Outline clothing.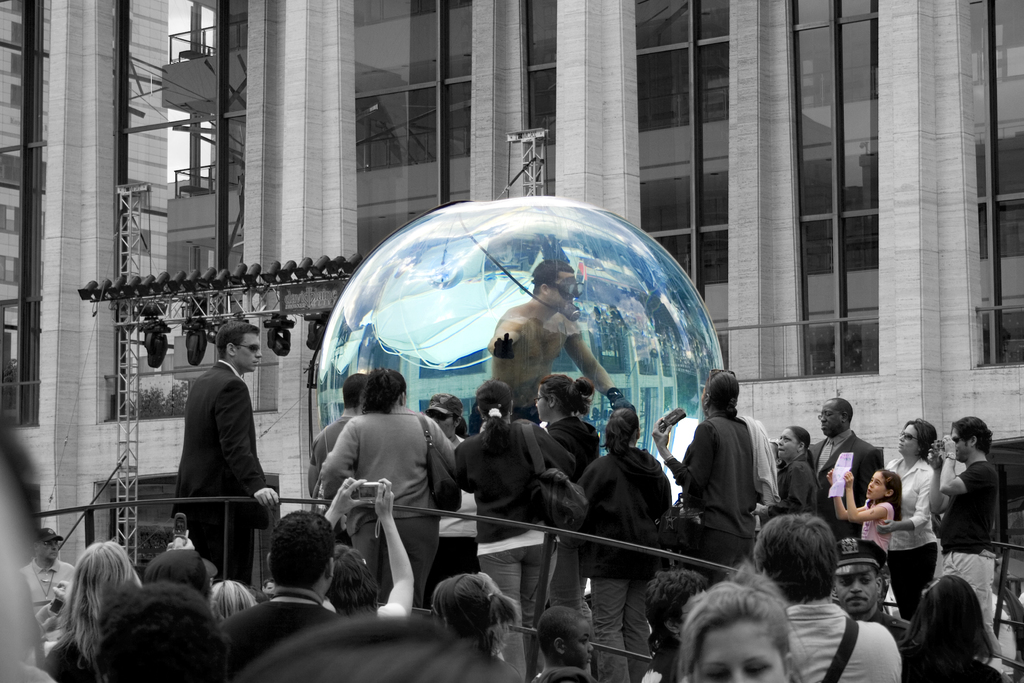
Outline: bbox=(156, 331, 271, 577).
